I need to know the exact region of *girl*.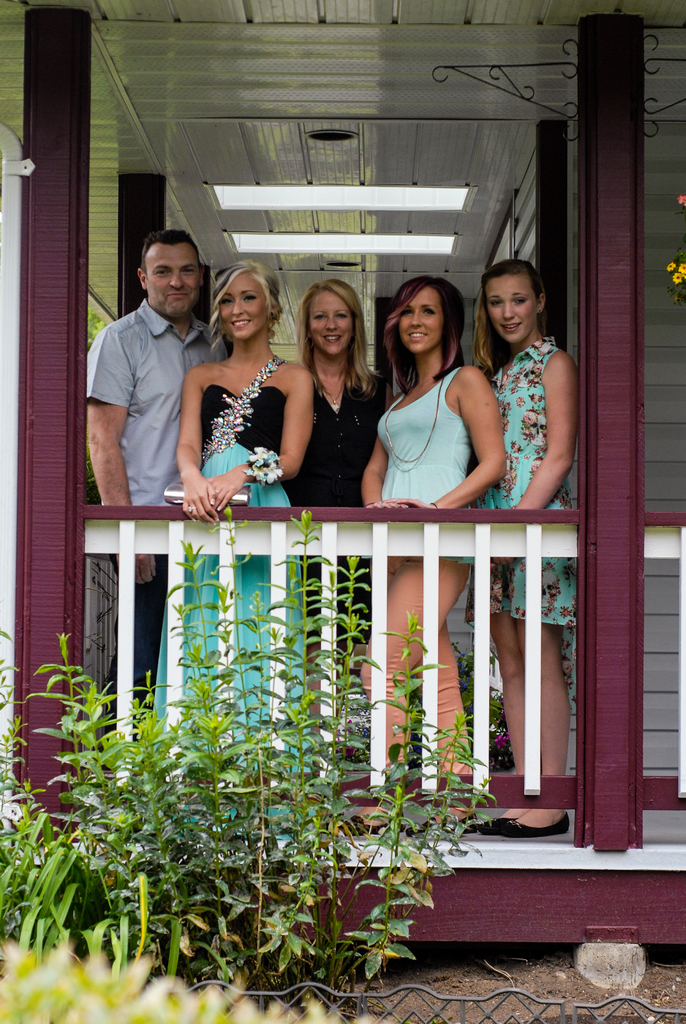
Region: pyautogui.locateOnScreen(150, 258, 314, 849).
